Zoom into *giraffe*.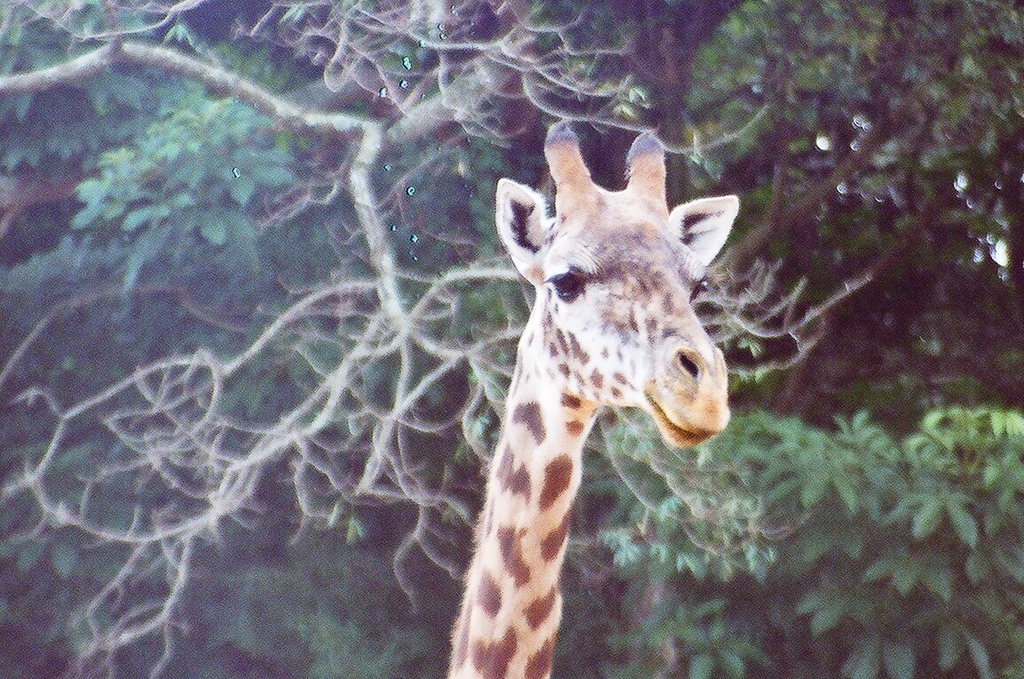
Zoom target: 435 131 759 667.
